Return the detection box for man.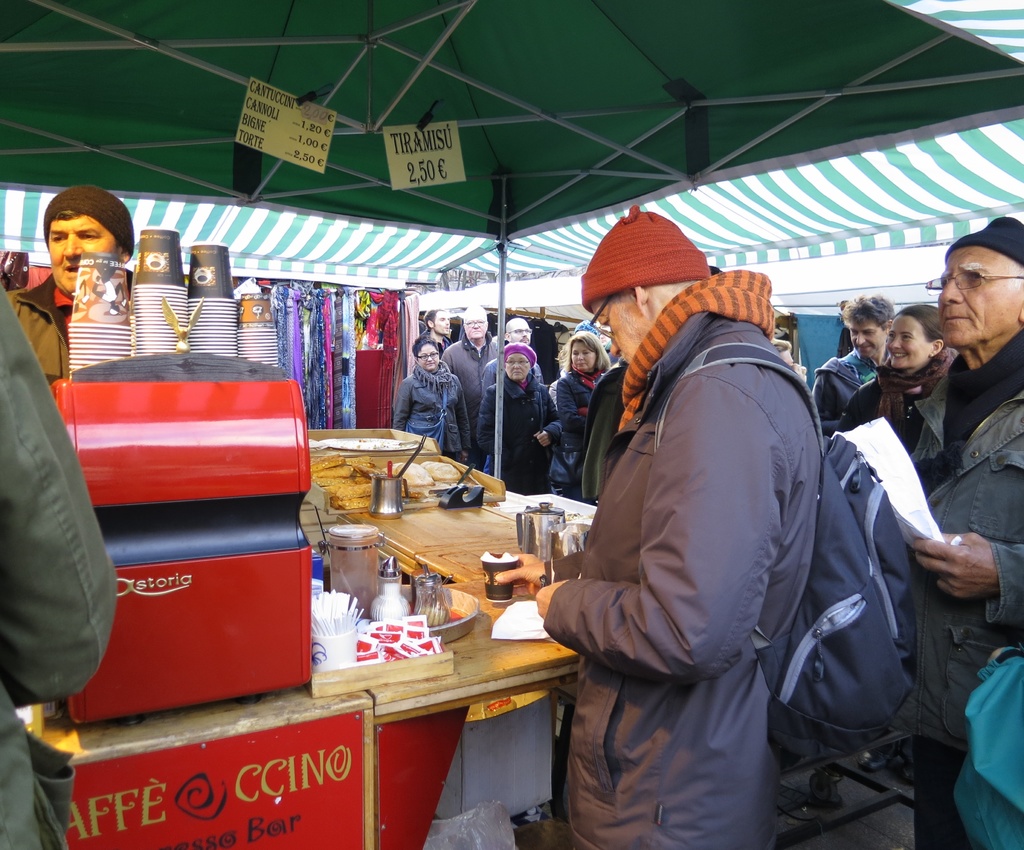
{"x1": 813, "y1": 294, "x2": 902, "y2": 437}.
